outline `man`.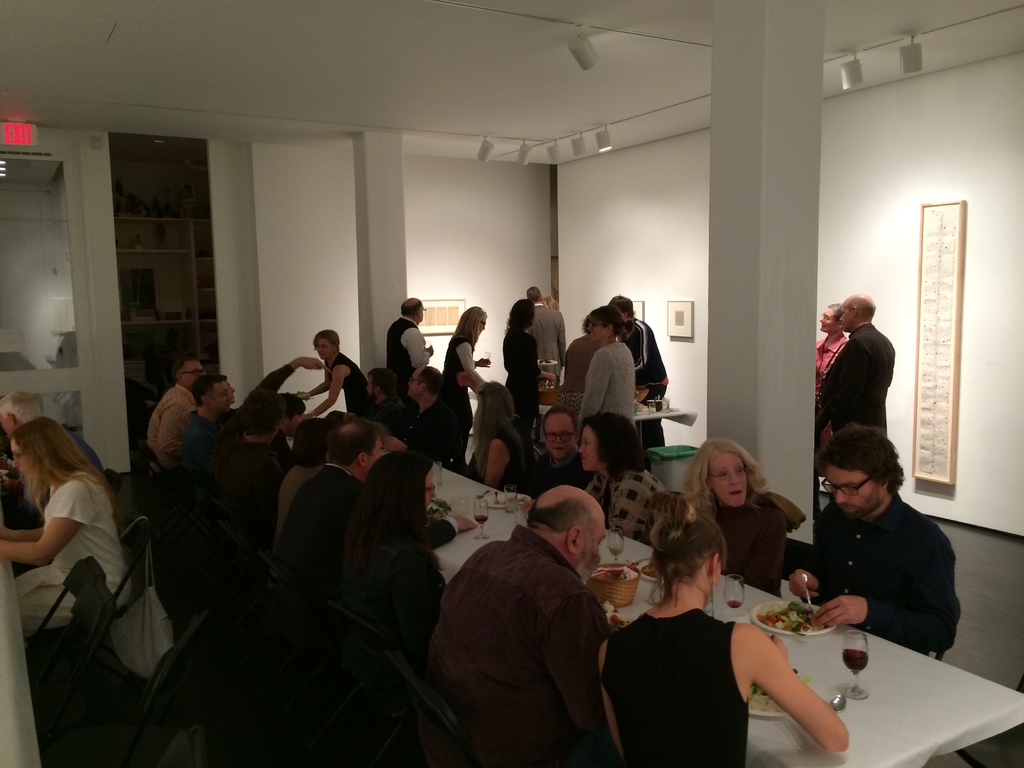
Outline: <bbox>524, 284, 568, 388</bbox>.
